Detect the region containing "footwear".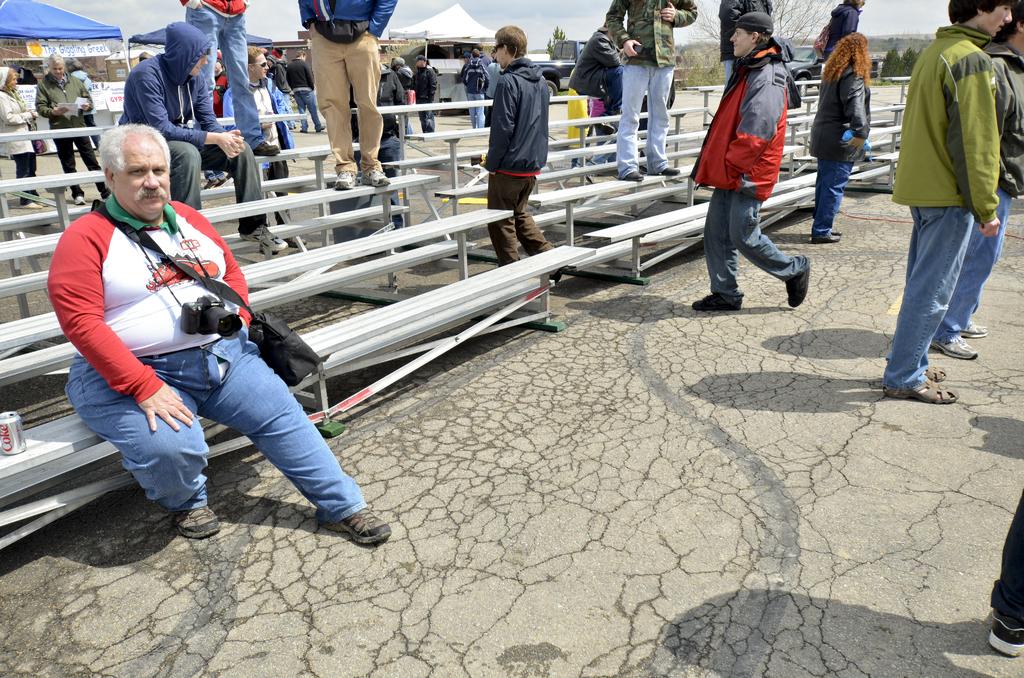
(69, 189, 88, 205).
